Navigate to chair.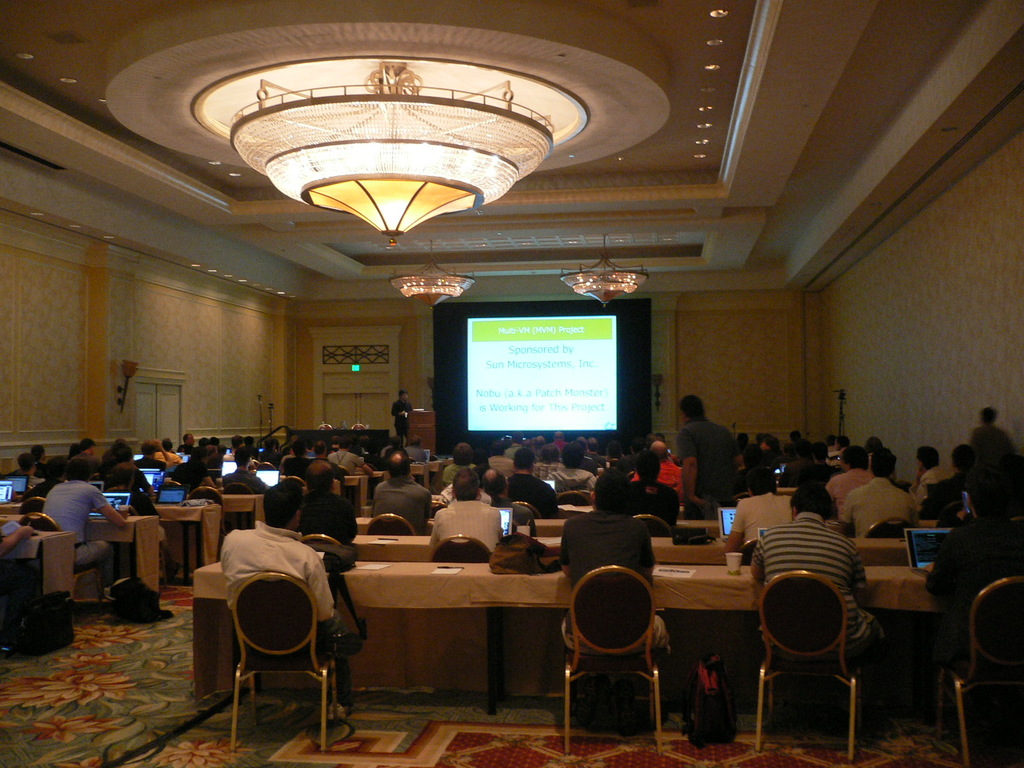
Navigation target: (left=20, top=494, right=46, bottom=522).
